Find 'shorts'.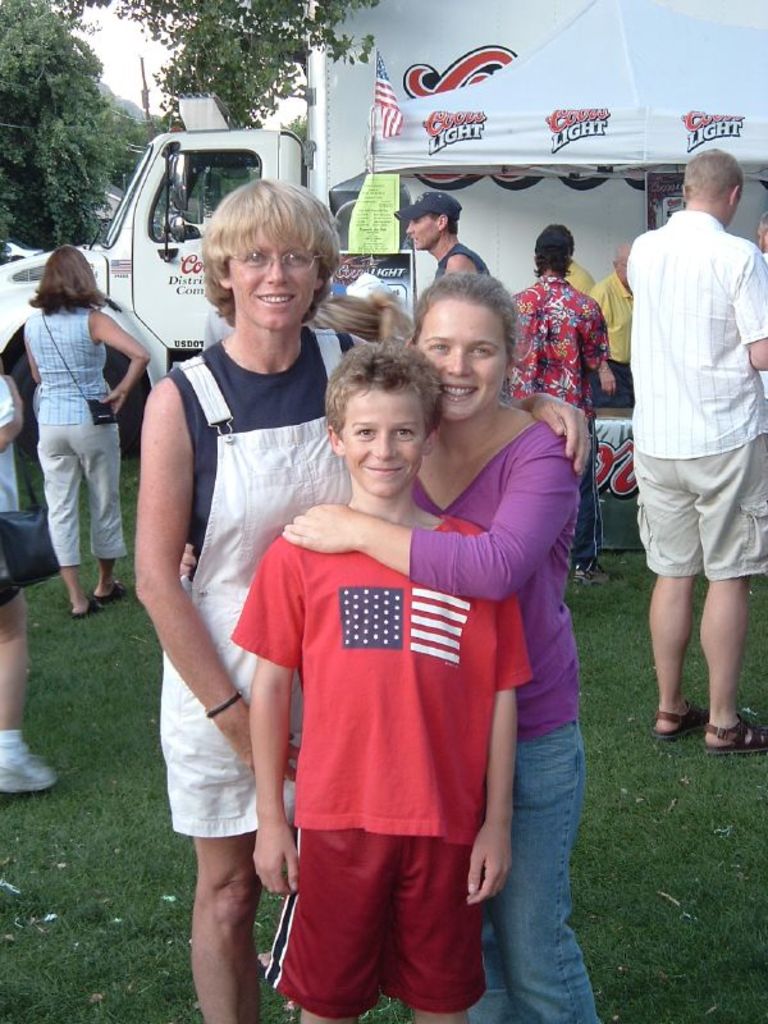
bbox=(586, 357, 632, 410).
